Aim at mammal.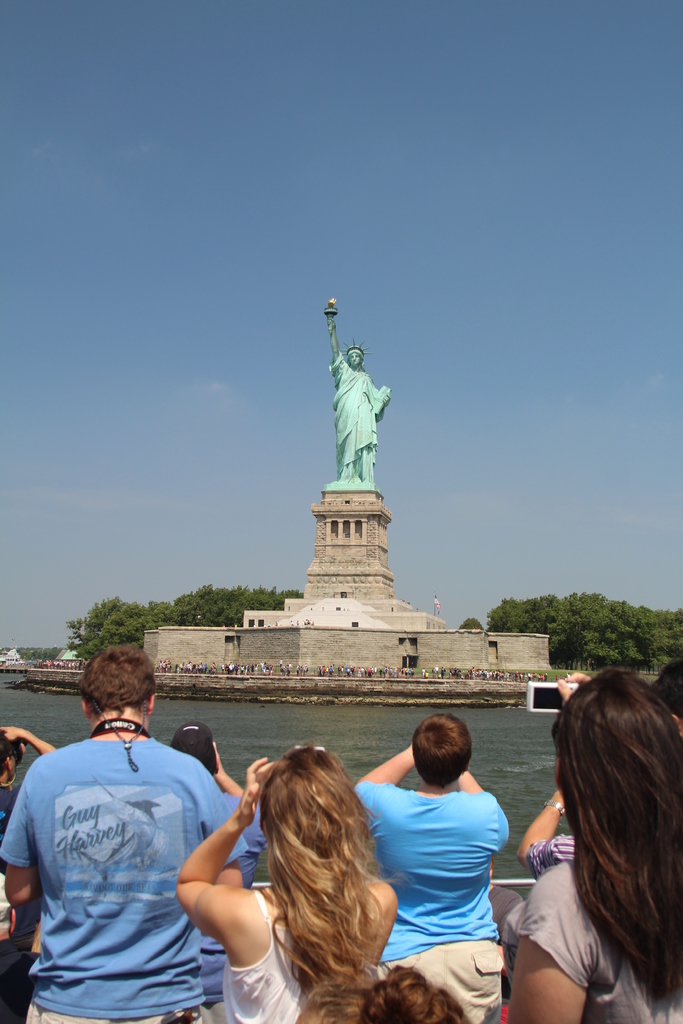
Aimed at bbox(265, 623, 271, 630).
